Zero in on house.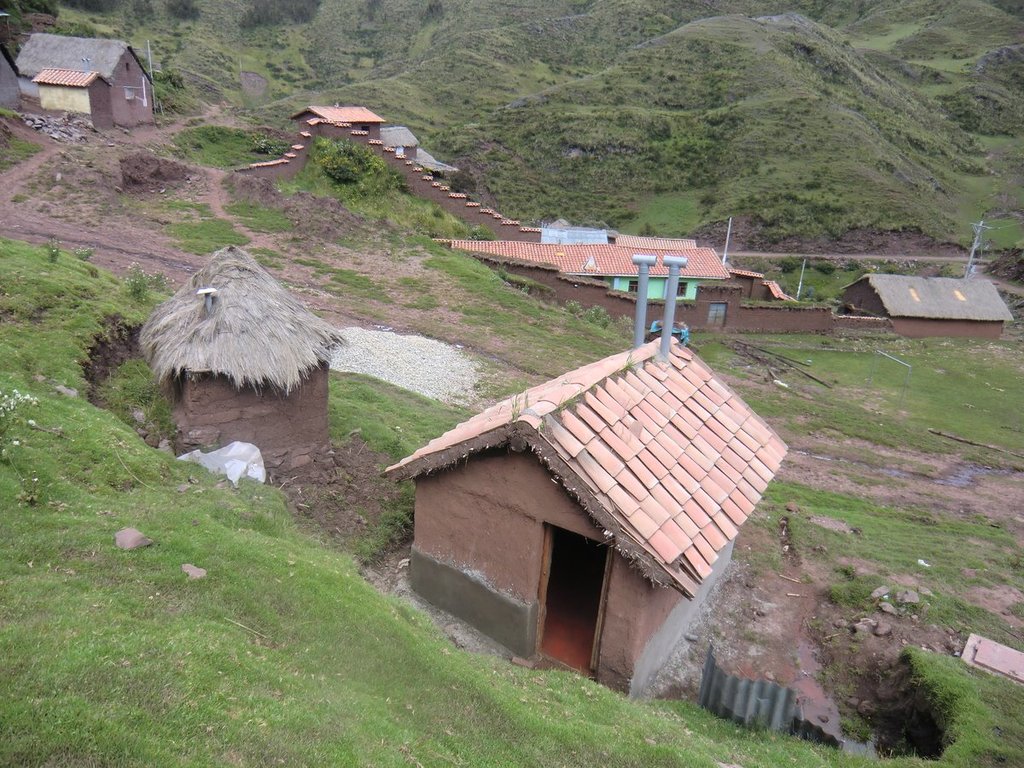
Zeroed in: (629,245,733,296).
